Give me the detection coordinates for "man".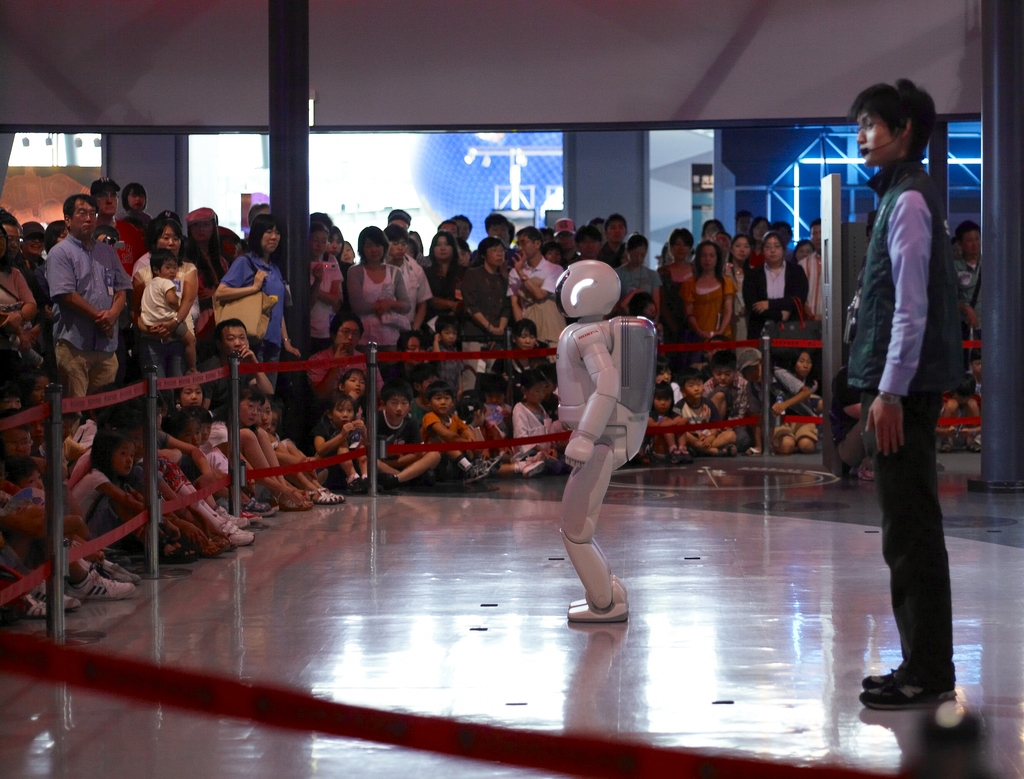
[507, 226, 572, 336].
